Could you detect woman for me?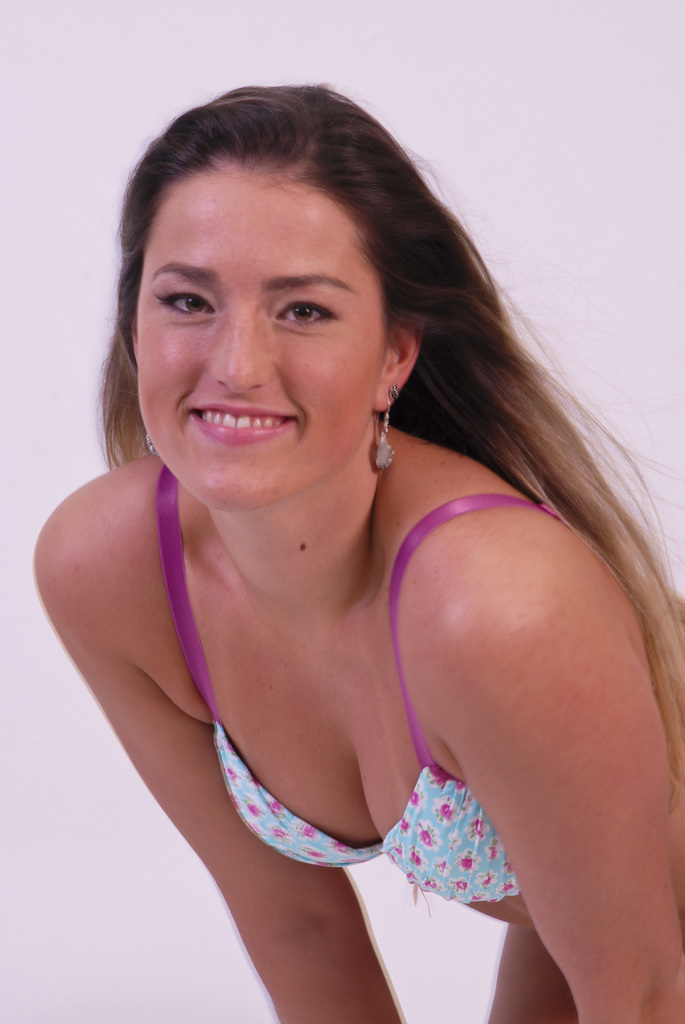
Detection result: [26,33,677,1004].
